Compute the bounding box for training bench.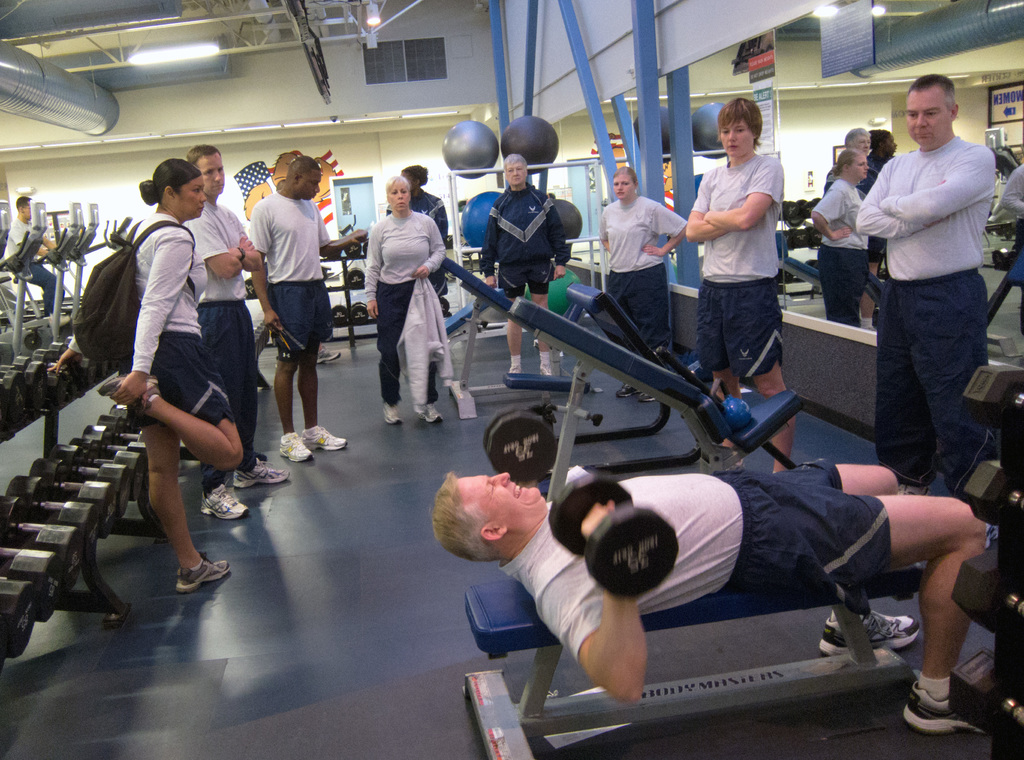
bbox(435, 255, 607, 424).
